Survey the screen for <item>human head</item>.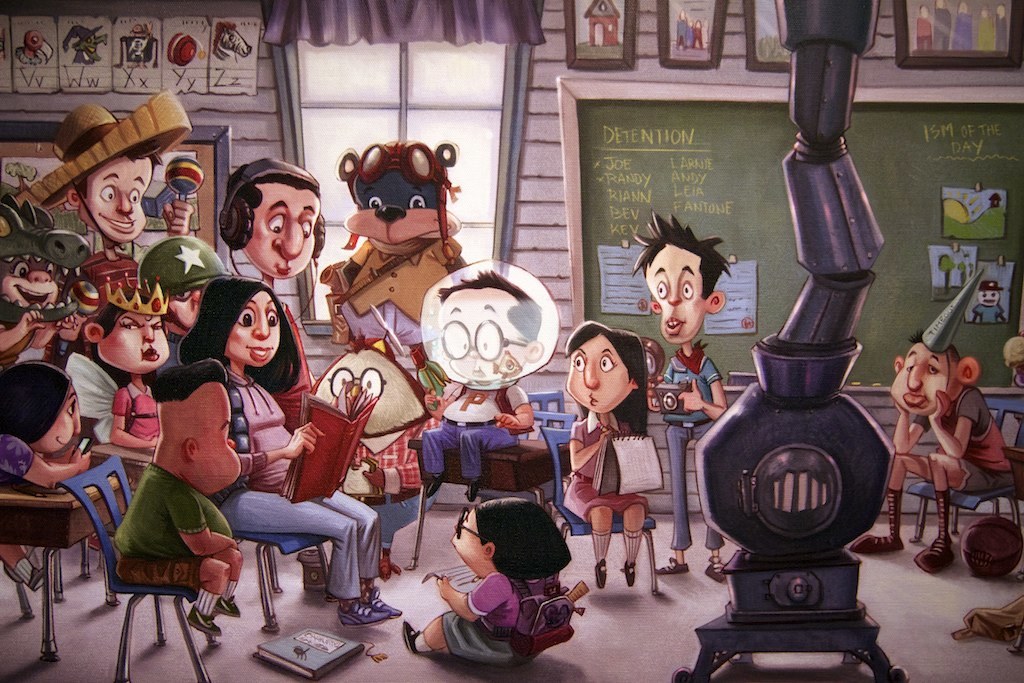
Survey found: 152/362/241/491.
